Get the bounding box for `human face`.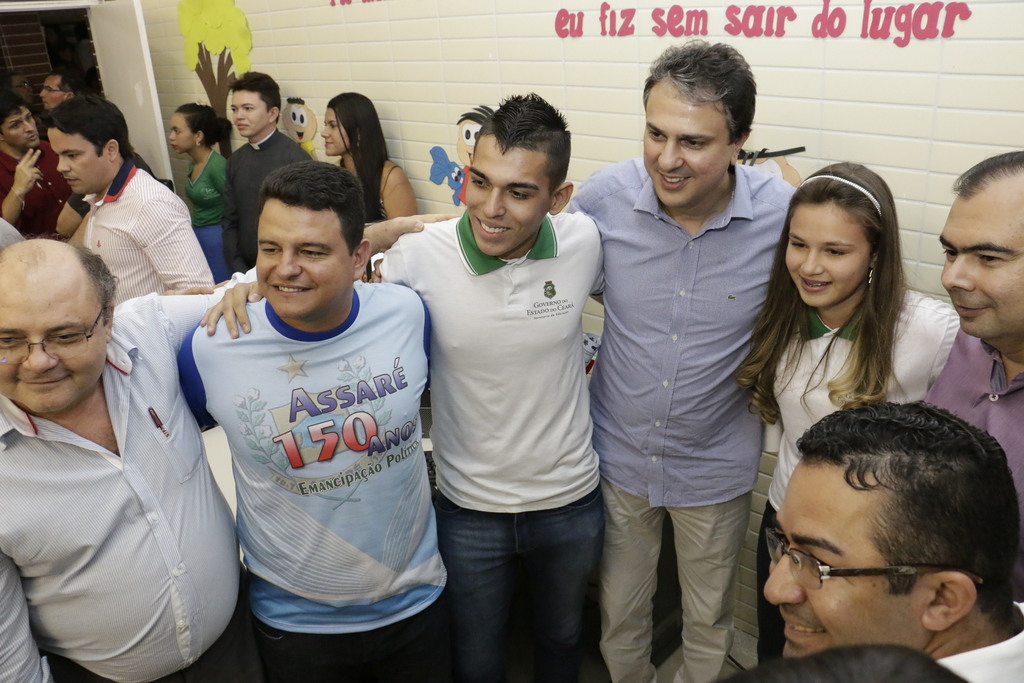
pyautogui.locateOnScreen(41, 79, 63, 108).
